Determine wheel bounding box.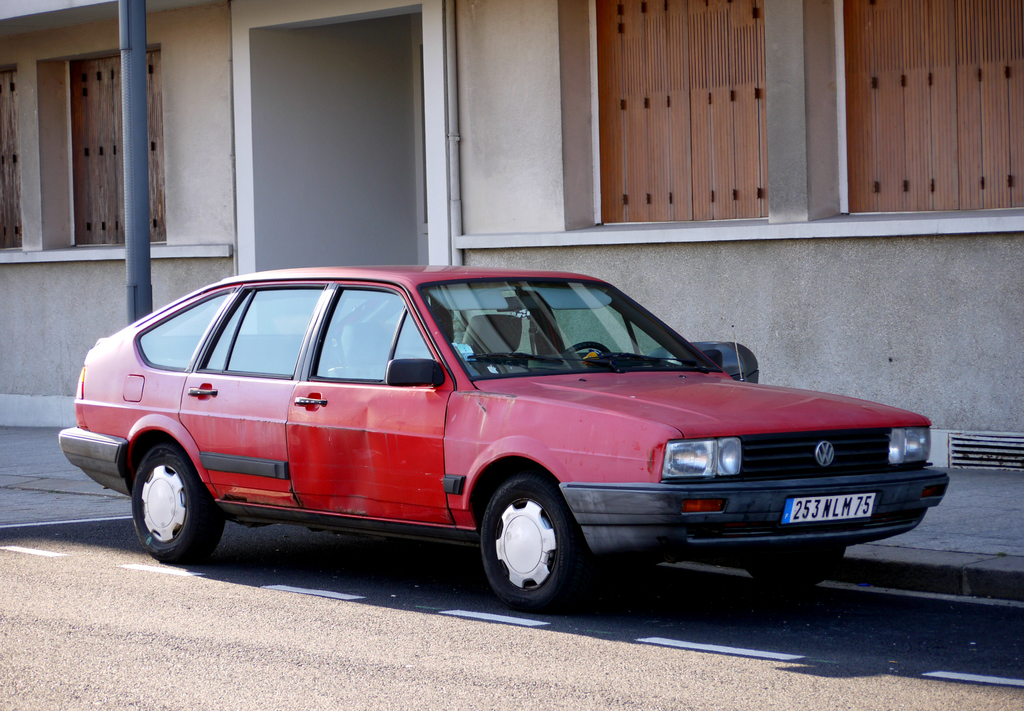
Determined: (x1=131, y1=445, x2=224, y2=563).
